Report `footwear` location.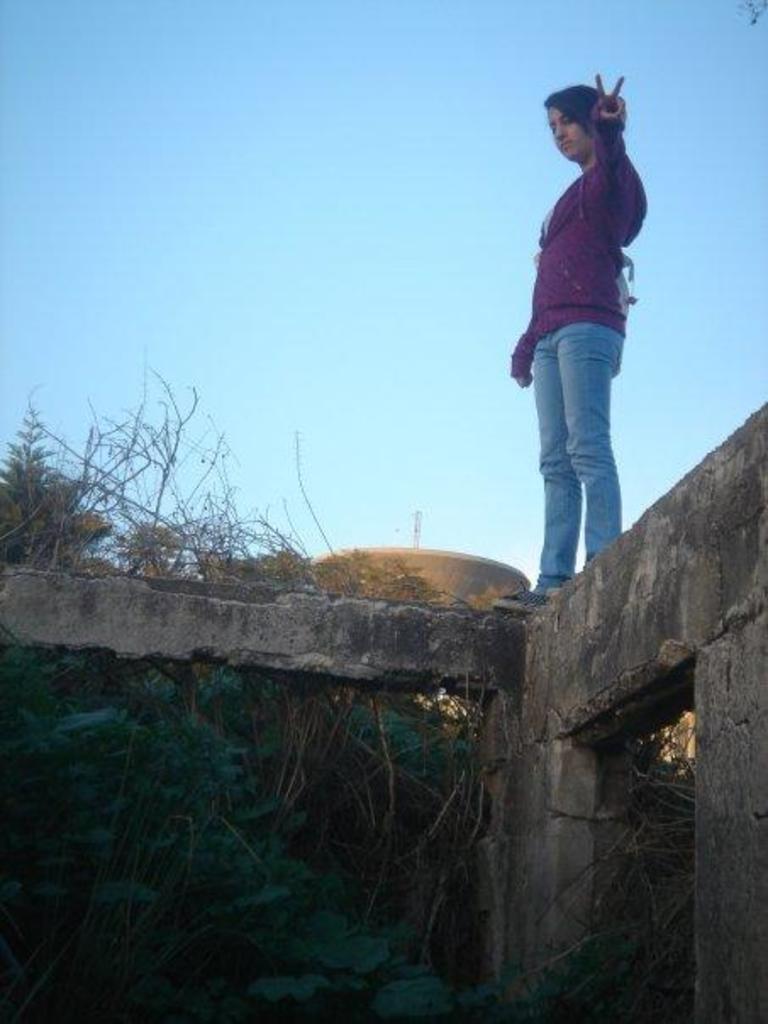
Report: bbox=(490, 582, 554, 612).
